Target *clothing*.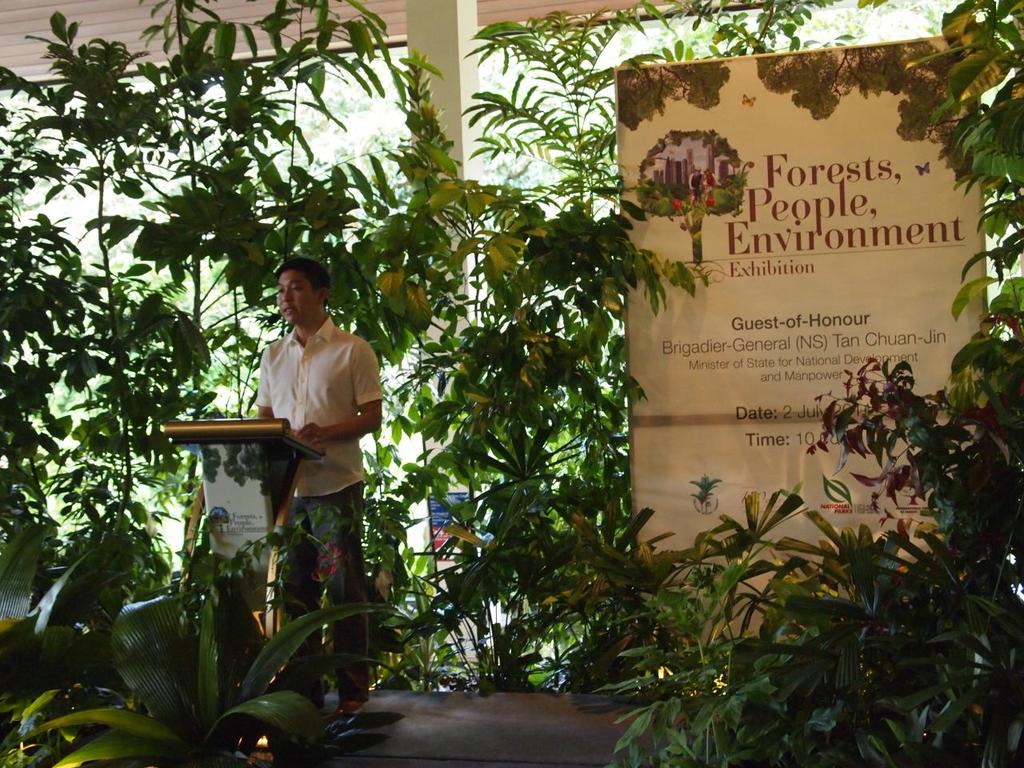
Target region: box(286, 482, 370, 700).
